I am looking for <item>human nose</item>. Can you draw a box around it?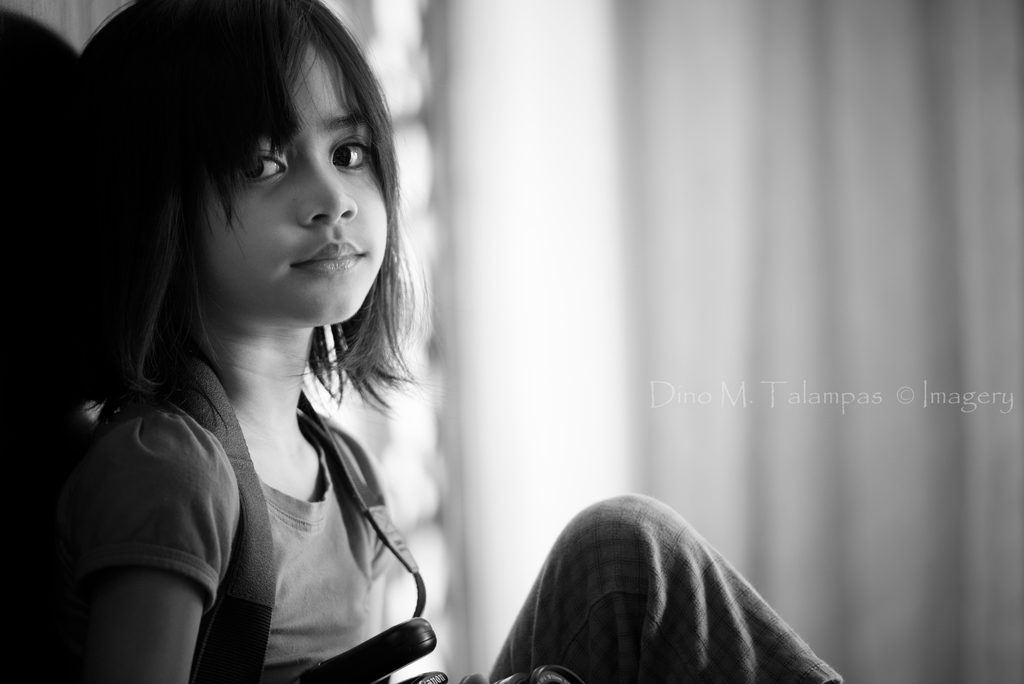
Sure, the bounding box is [296, 151, 358, 223].
